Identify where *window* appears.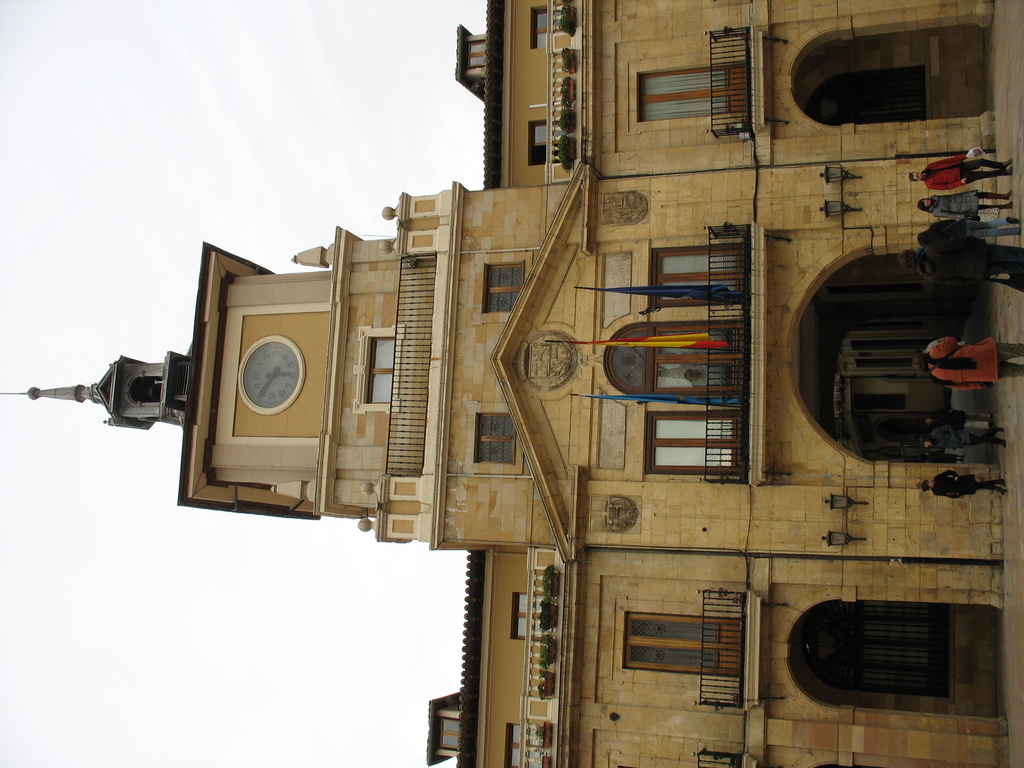
Appears at region(620, 611, 744, 681).
